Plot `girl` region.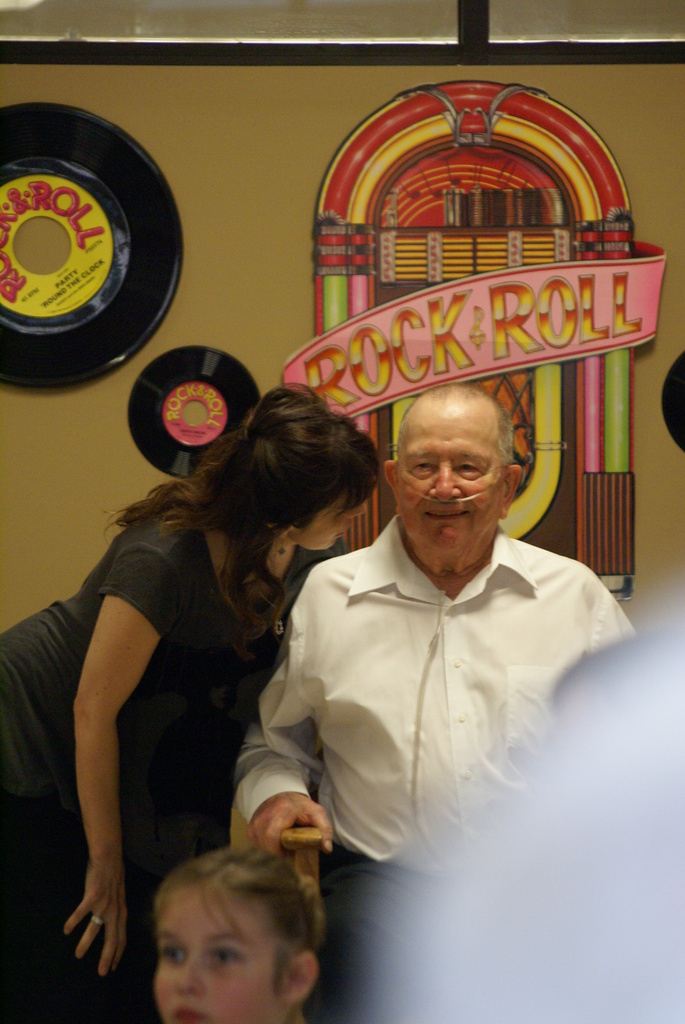
Plotted at locate(133, 849, 322, 1022).
